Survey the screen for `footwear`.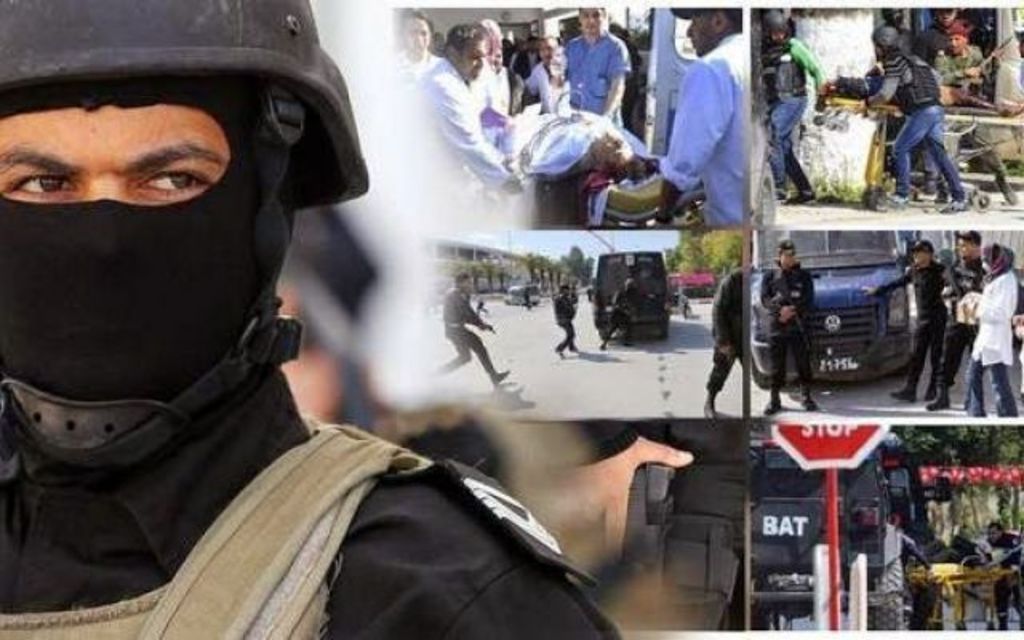
Survey found: 997/174/1016/206.
